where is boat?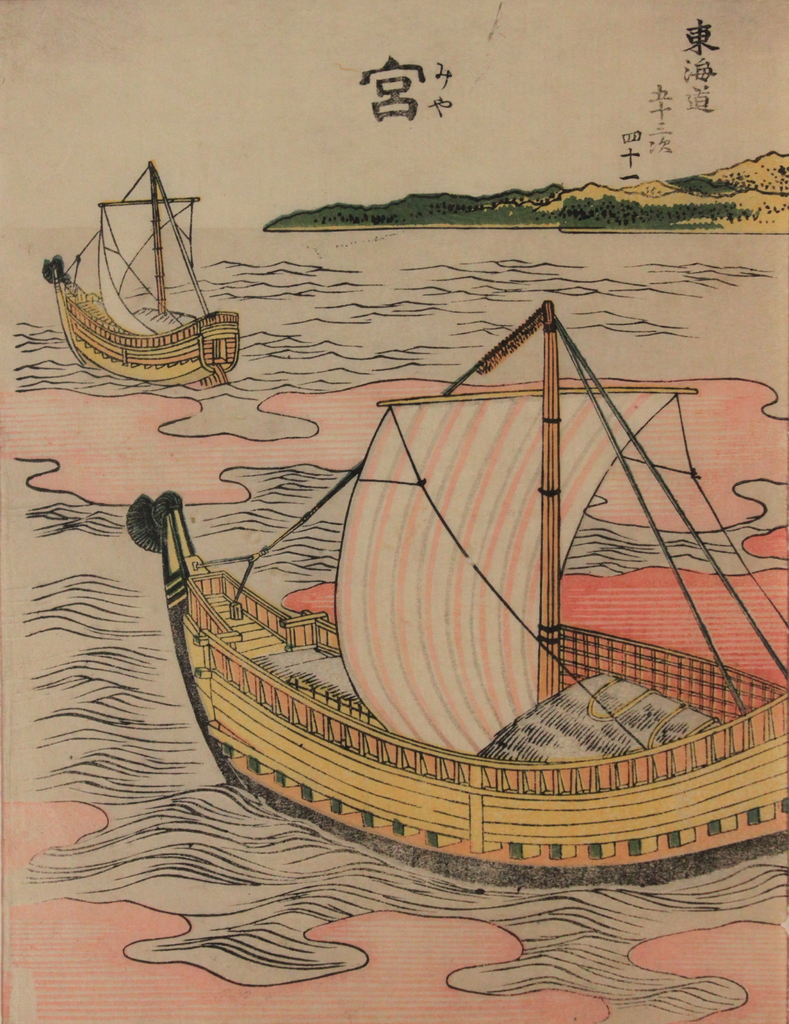
locate(123, 300, 788, 890).
